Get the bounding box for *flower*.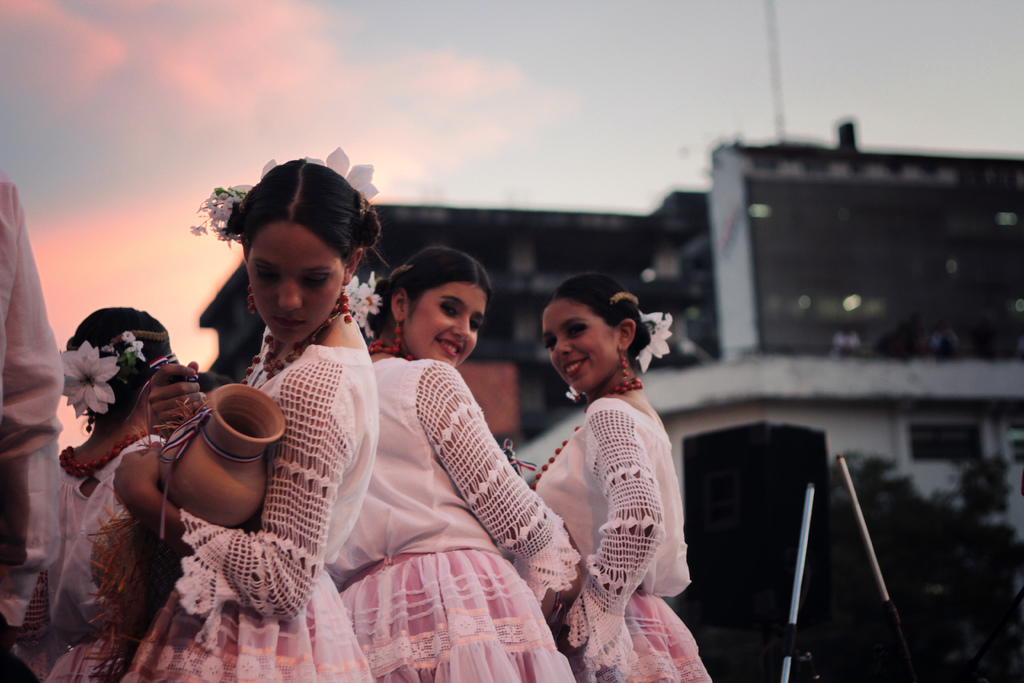
(left=636, top=309, right=671, bottom=372).
